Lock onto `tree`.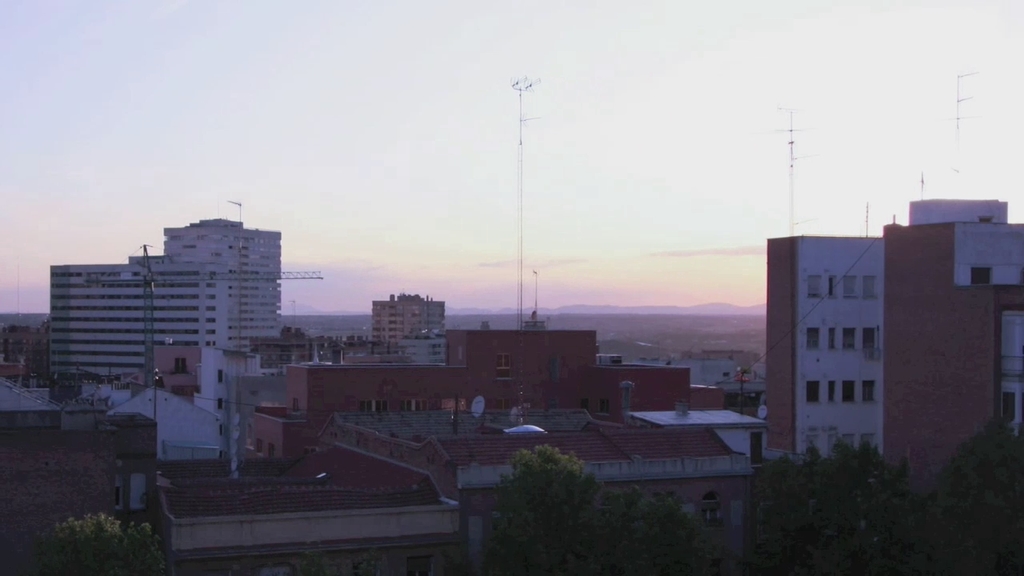
Locked: bbox=[748, 441, 931, 575].
